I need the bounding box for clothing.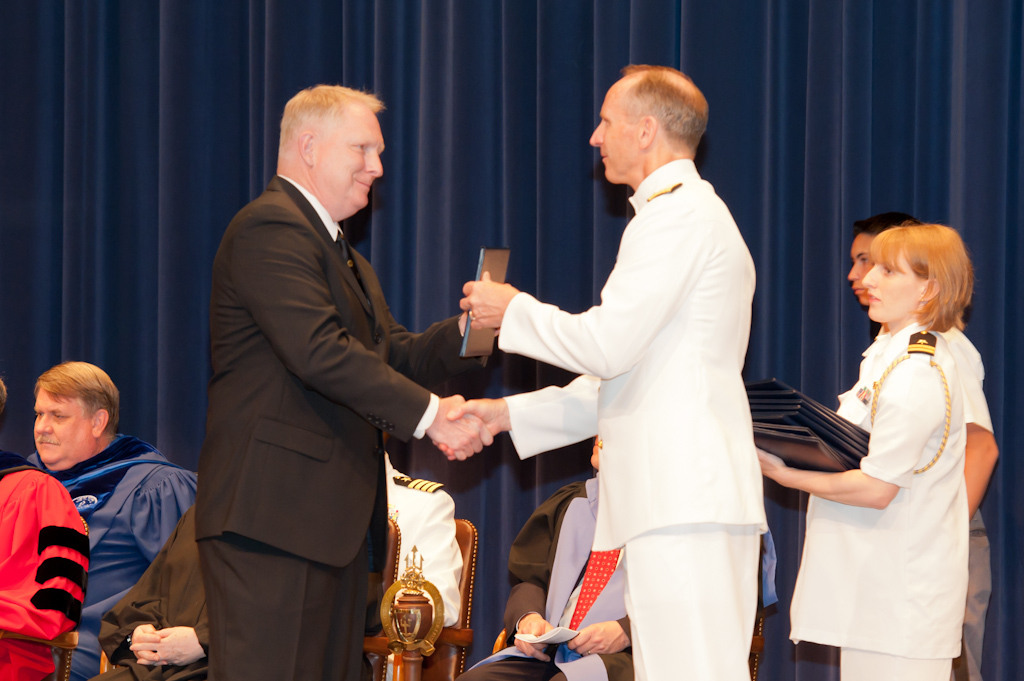
Here it is: [0,436,101,680].
